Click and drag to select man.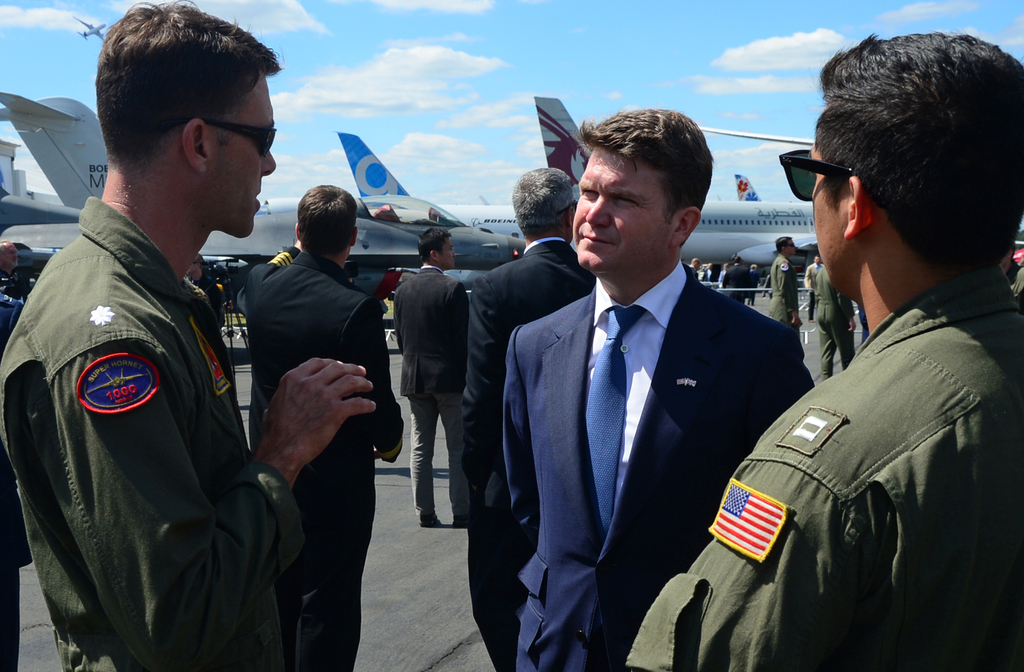
Selection: rect(391, 222, 476, 530).
